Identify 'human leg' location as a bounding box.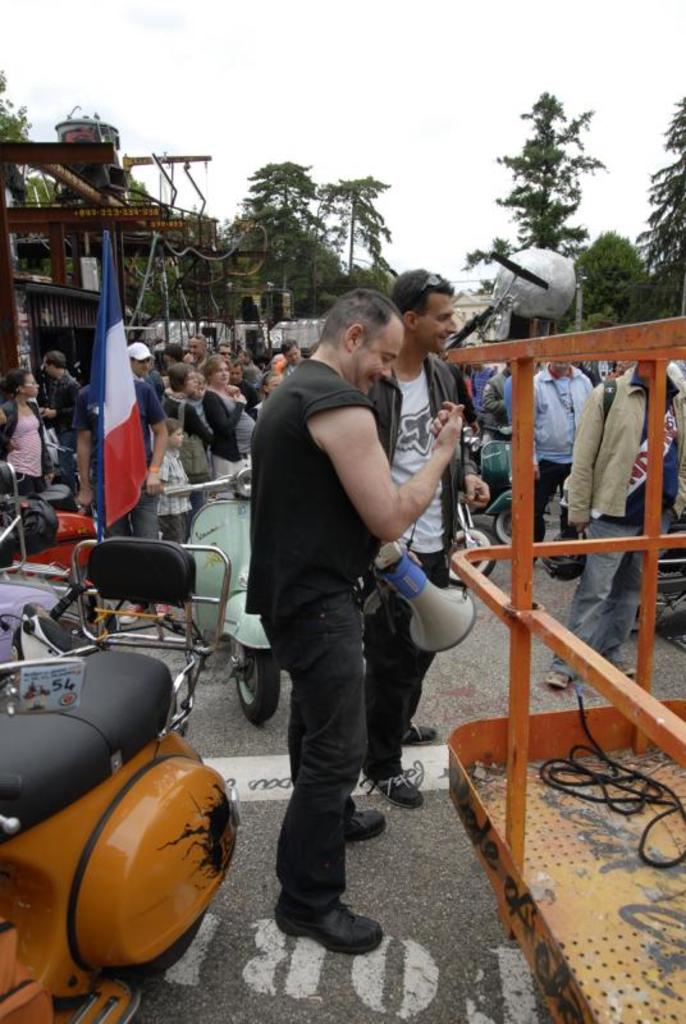
{"x1": 608, "y1": 557, "x2": 640, "y2": 675}.
